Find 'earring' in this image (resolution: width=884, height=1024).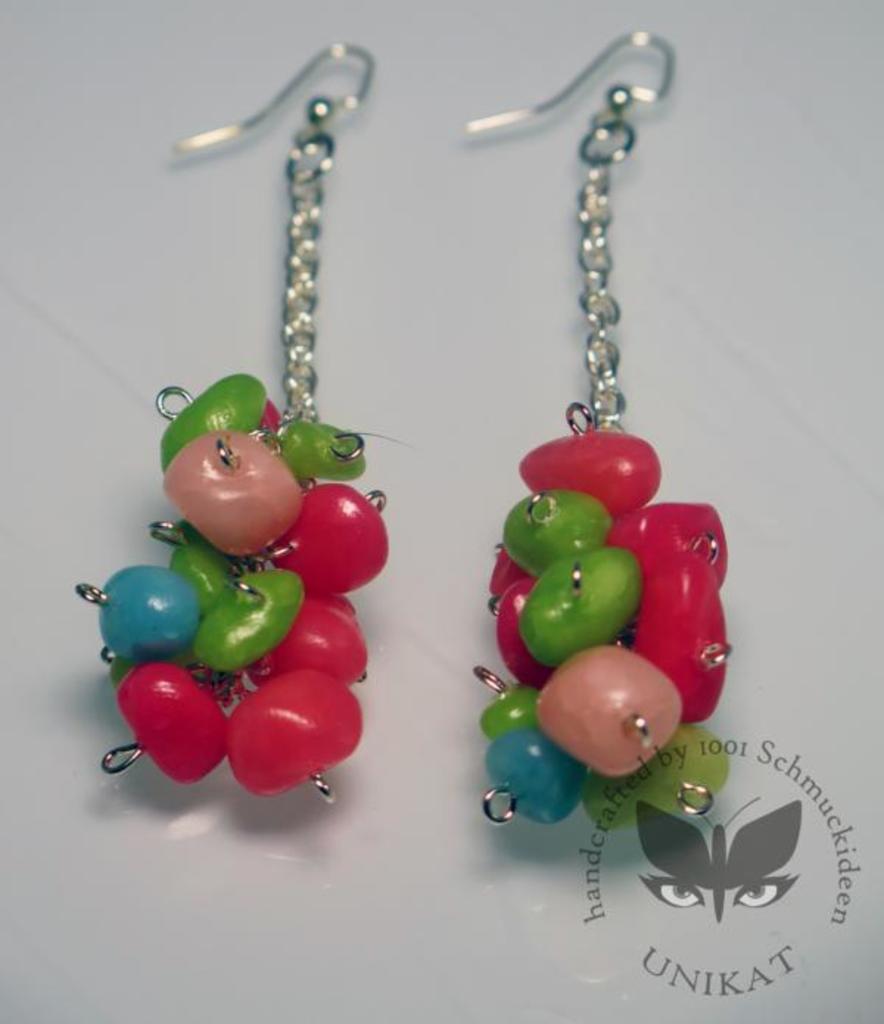
<bbox>455, 18, 744, 834</bbox>.
